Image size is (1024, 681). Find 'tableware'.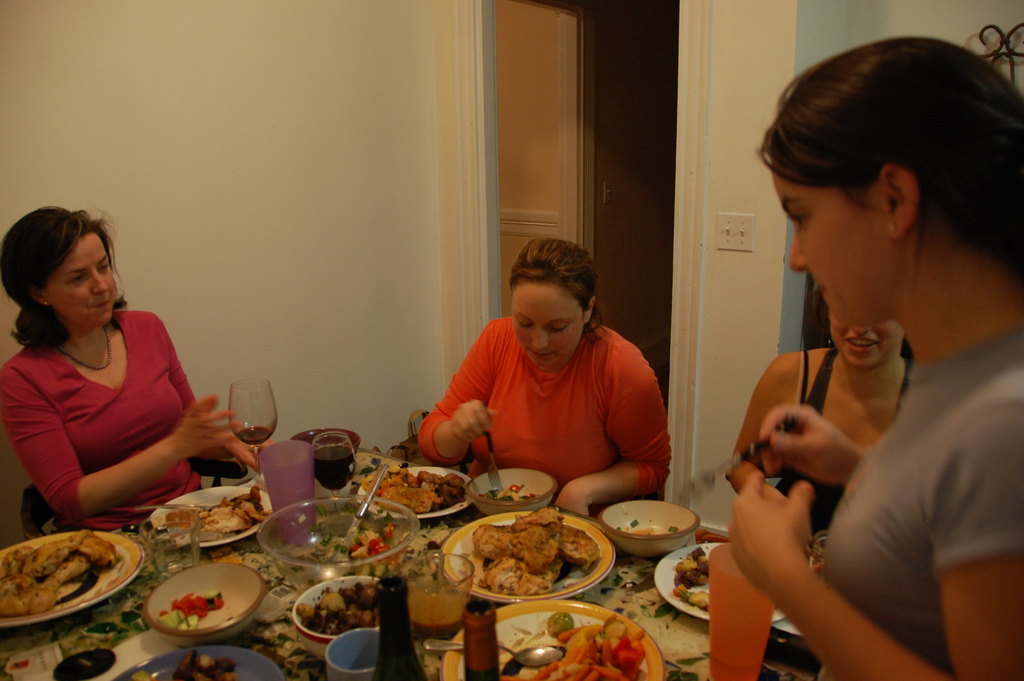
bbox=(675, 416, 797, 505).
